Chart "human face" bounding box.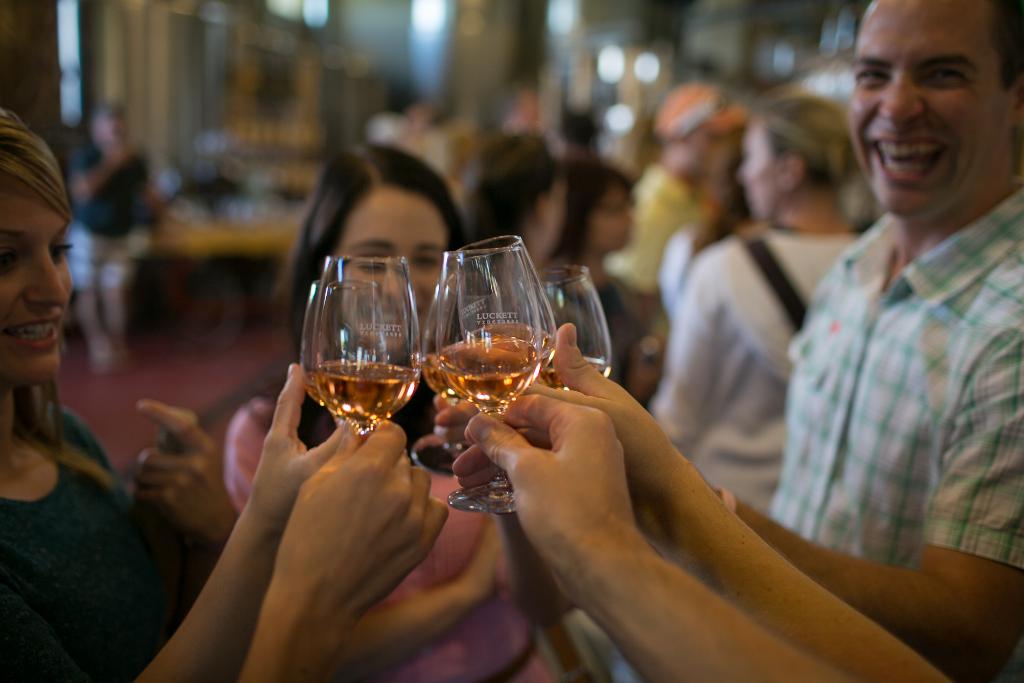
Charted: (left=737, top=119, right=781, bottom=223).
